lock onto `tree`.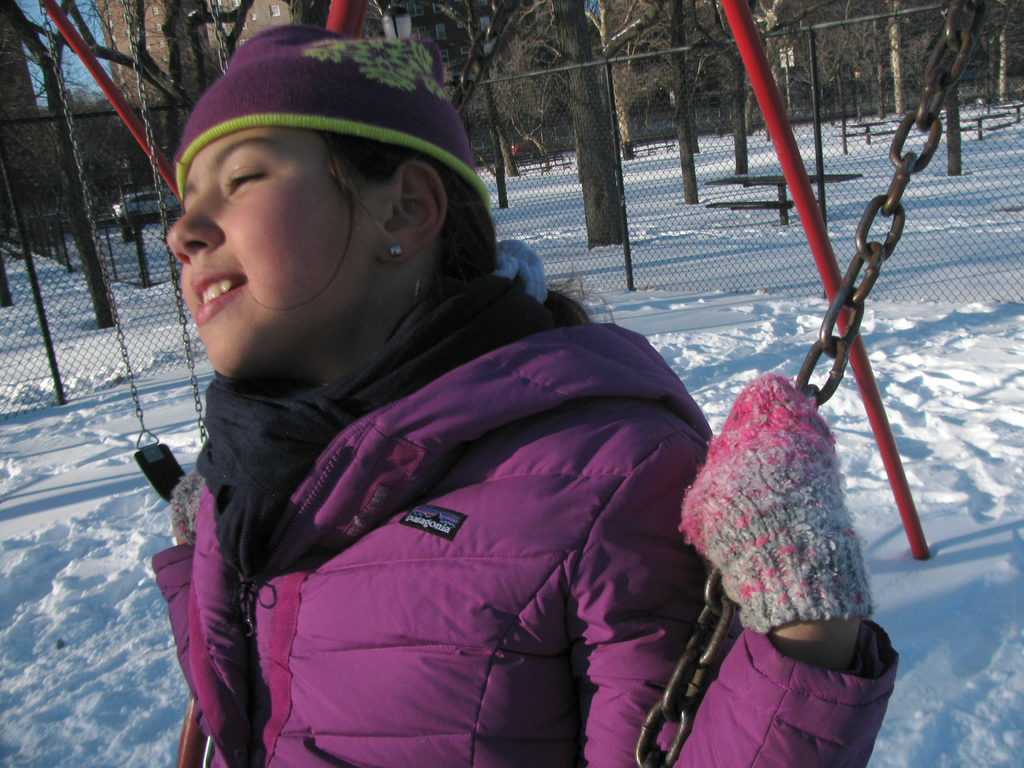
Locked: (168, 0, 248, 156).
